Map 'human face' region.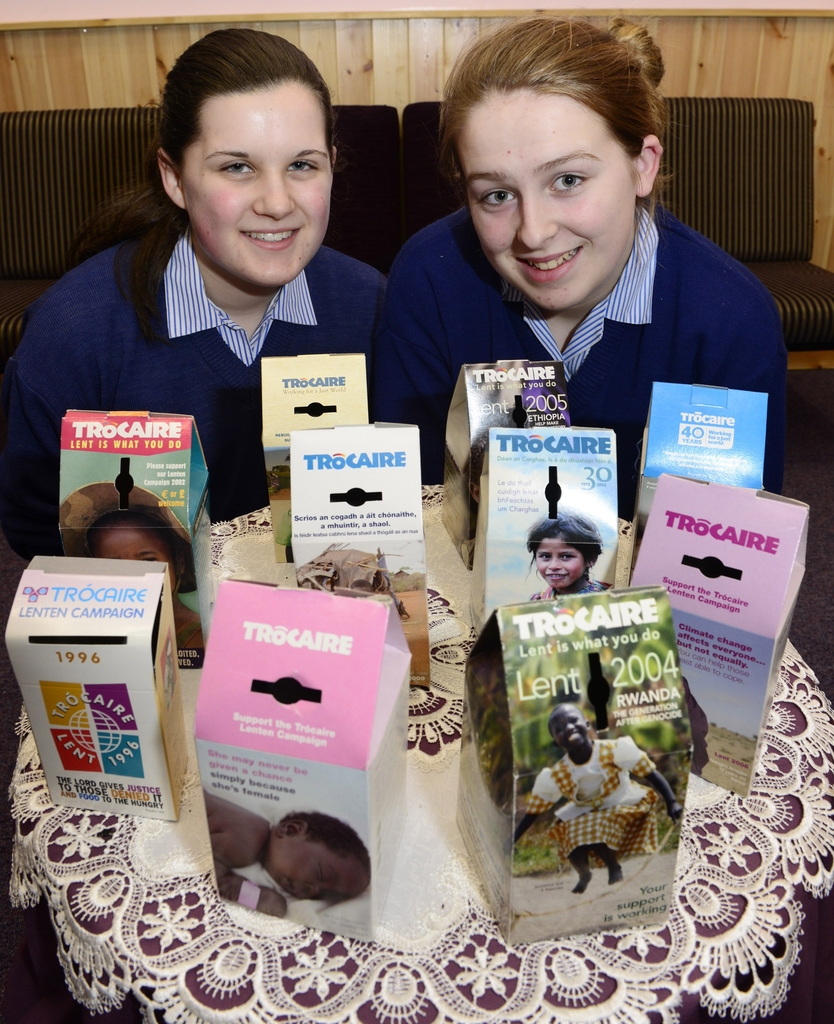
Mapped to locate(534, 529, 578, 580).
